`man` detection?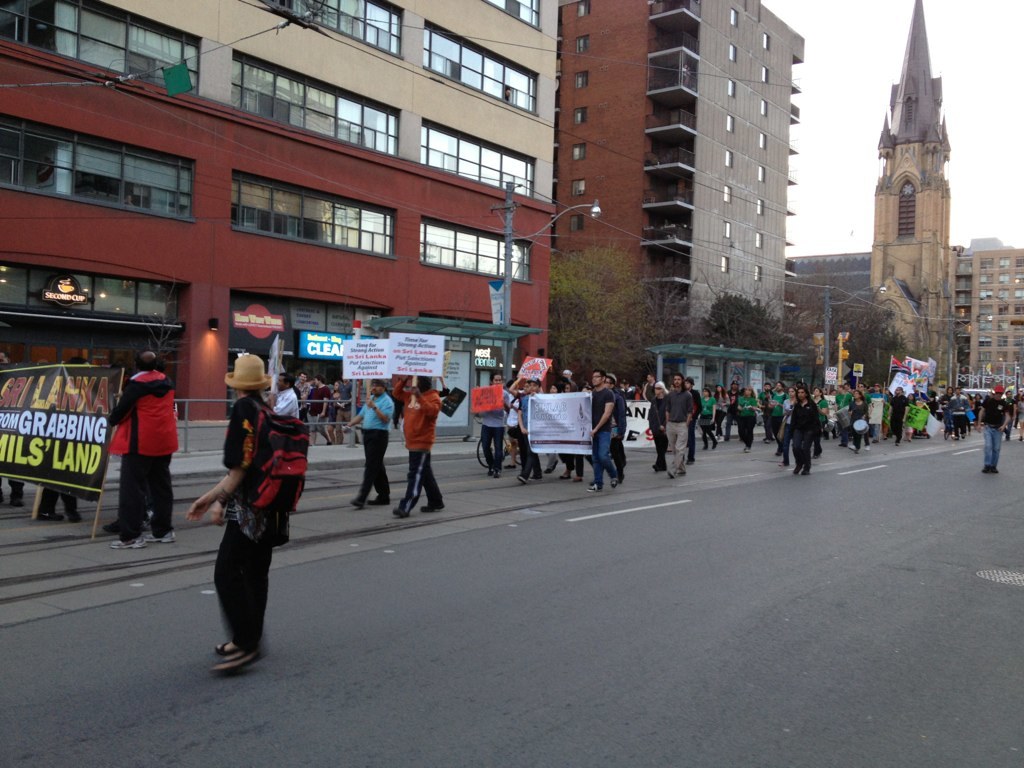
[605,373,635,482]
